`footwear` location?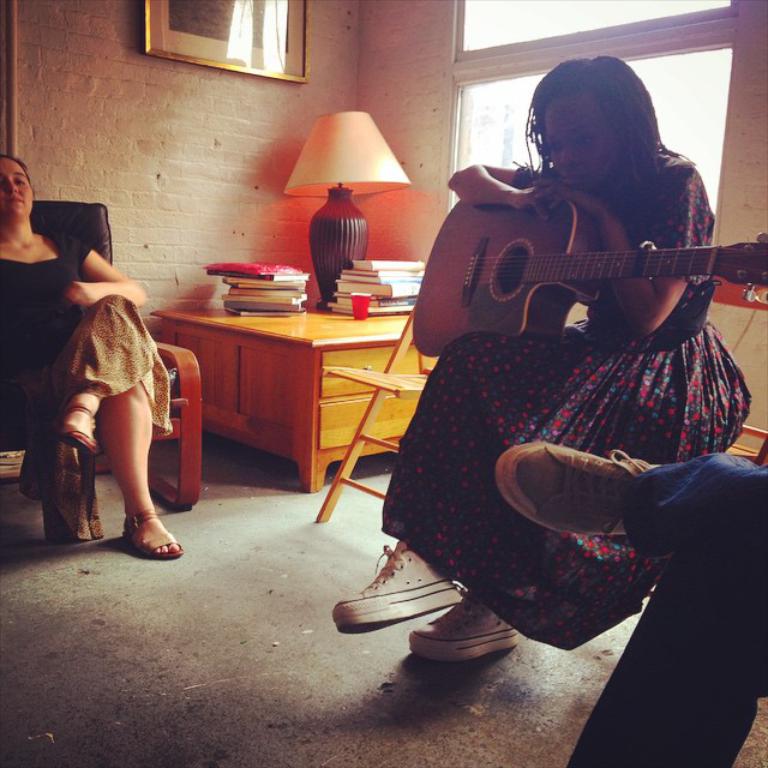
(x1=60, y1=406, x2=98, y2=458)
